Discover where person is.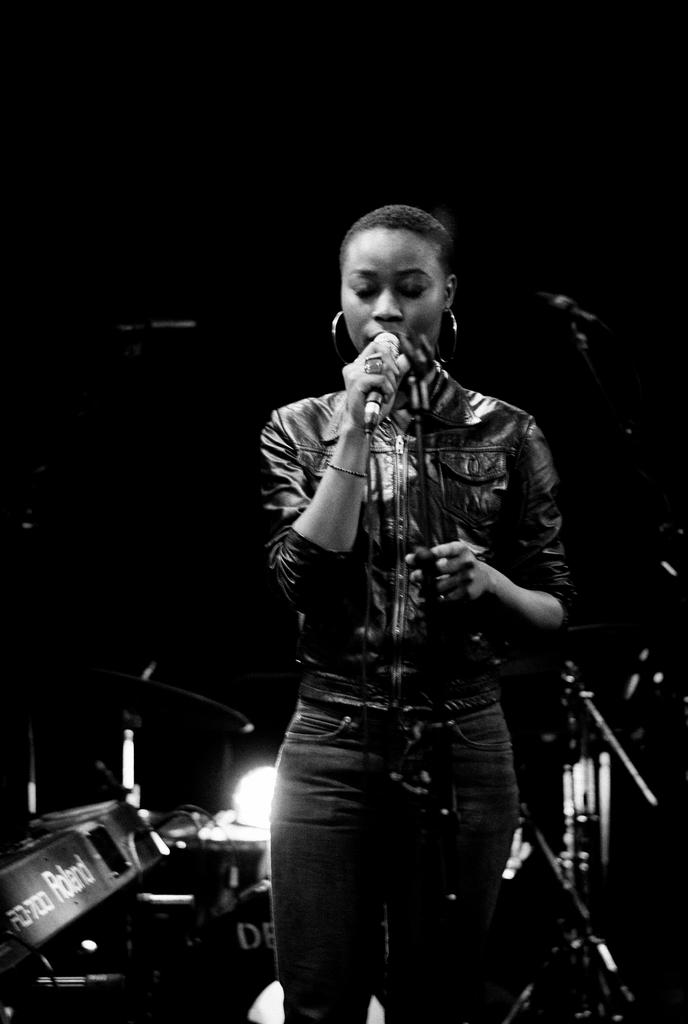
Discovered at Rect(256, 205, 578, 1023).
